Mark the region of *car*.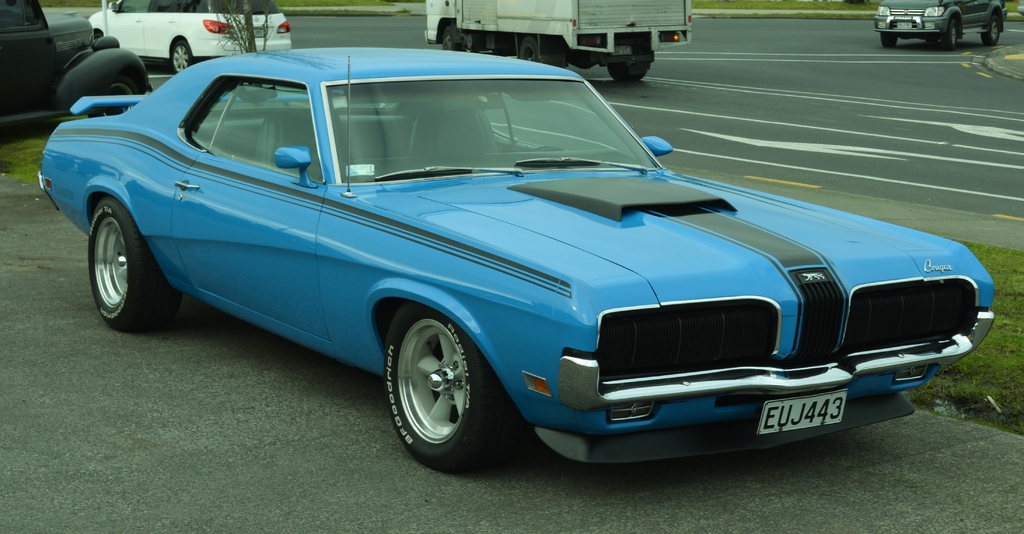
Region: [left=1016, top=0, right=1023, bottom=18].
